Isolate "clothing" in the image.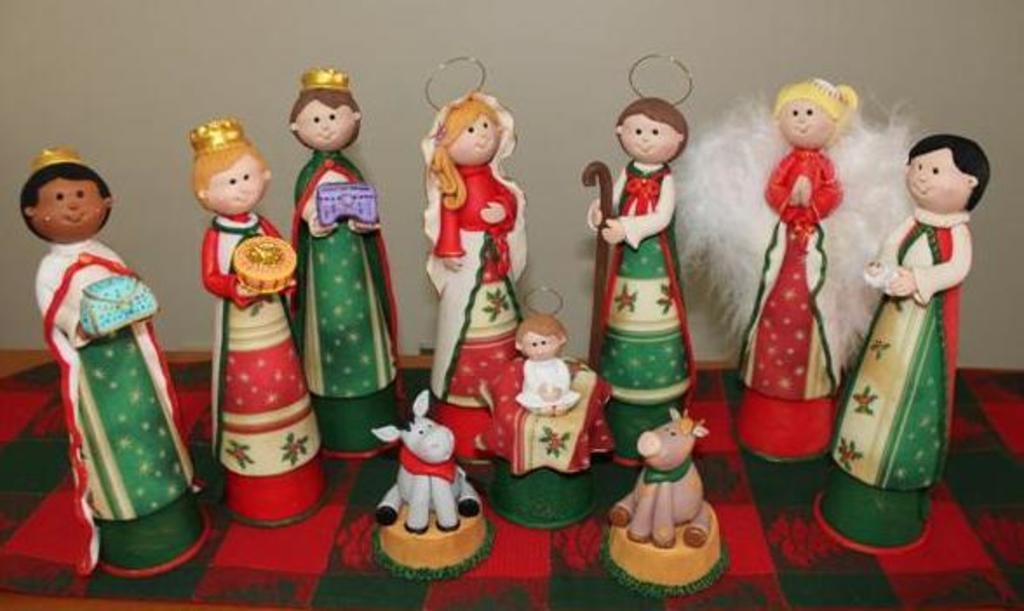
Isolated region: (9,141,200,592).
